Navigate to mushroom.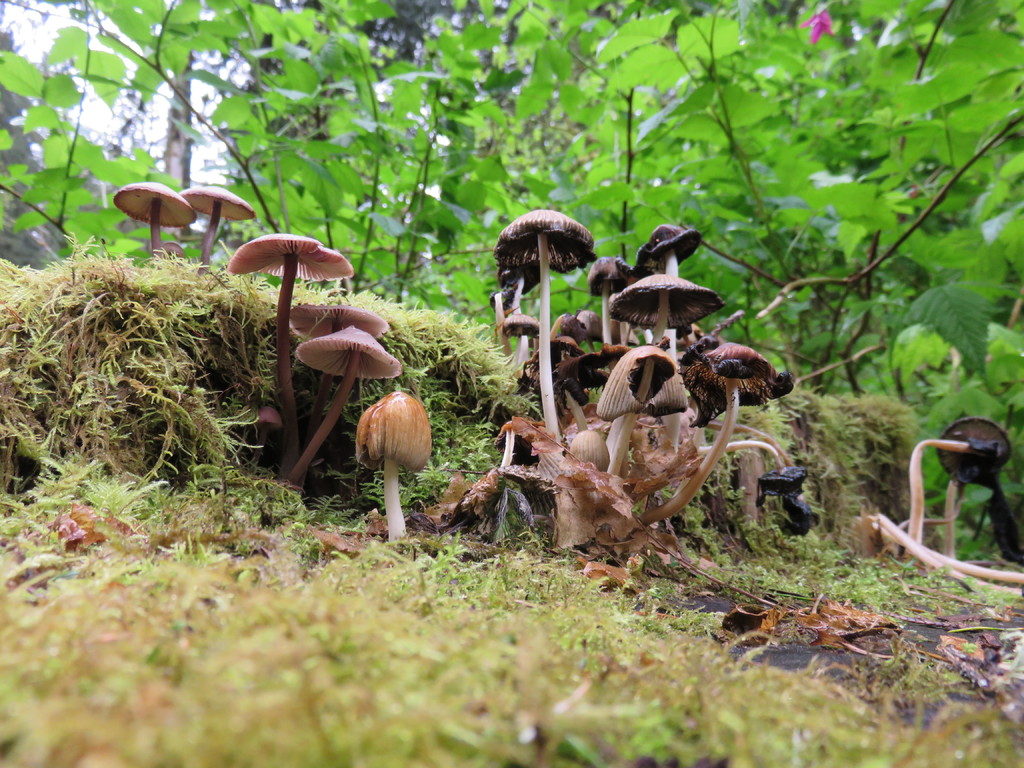
Navigation target: box=[181, 182, 256, 269].
